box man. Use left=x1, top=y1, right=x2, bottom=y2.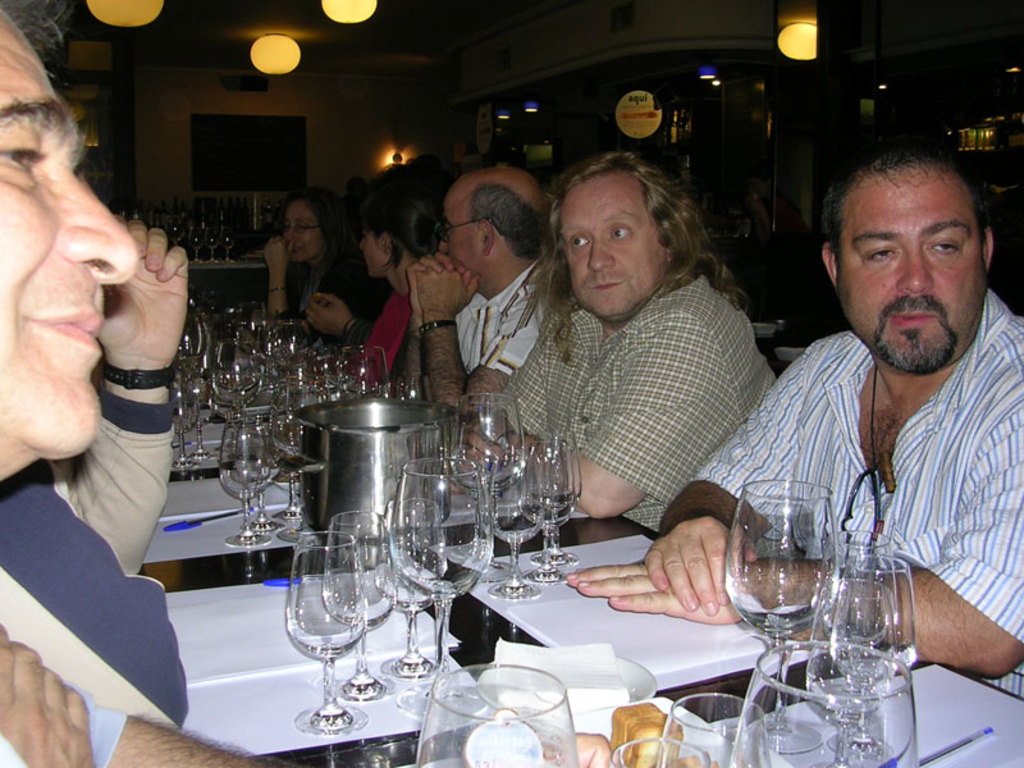
left=0, top=0, right=618, bottom=767.
